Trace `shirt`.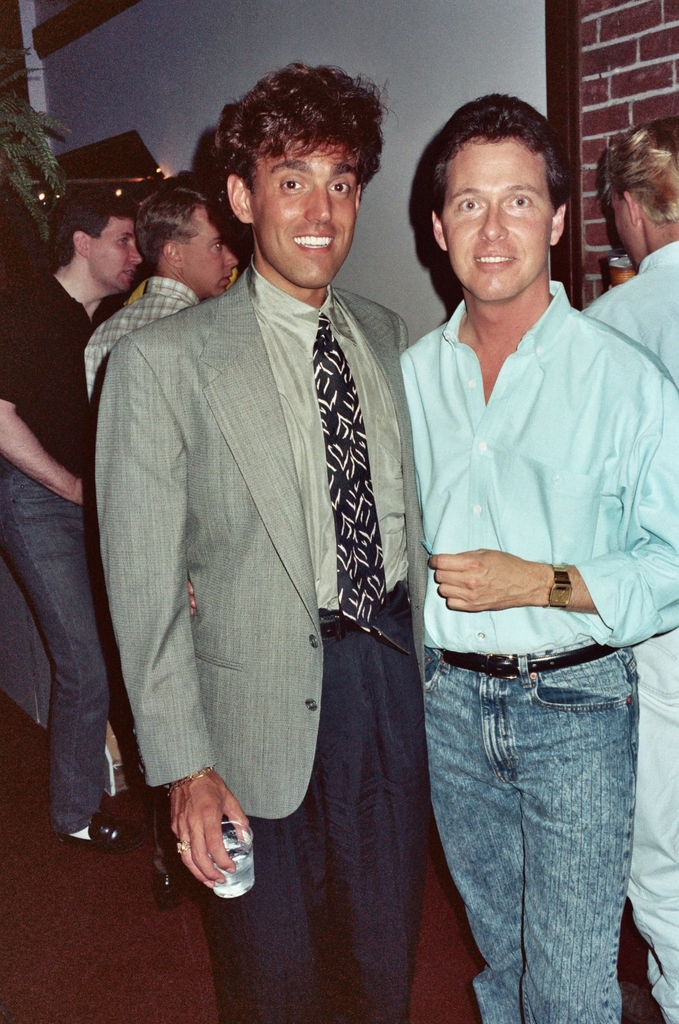
Traced to region(253, 258, 411, 608).
